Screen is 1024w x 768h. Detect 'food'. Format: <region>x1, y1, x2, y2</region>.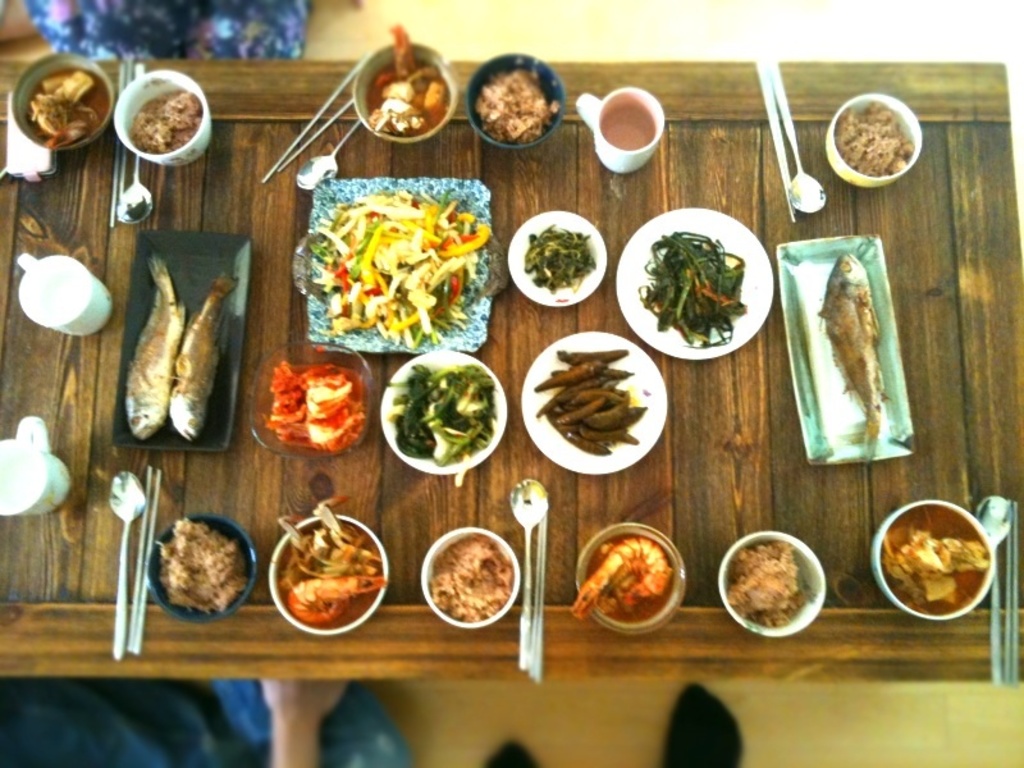
<region>134, 250, 237, 444</region>.
